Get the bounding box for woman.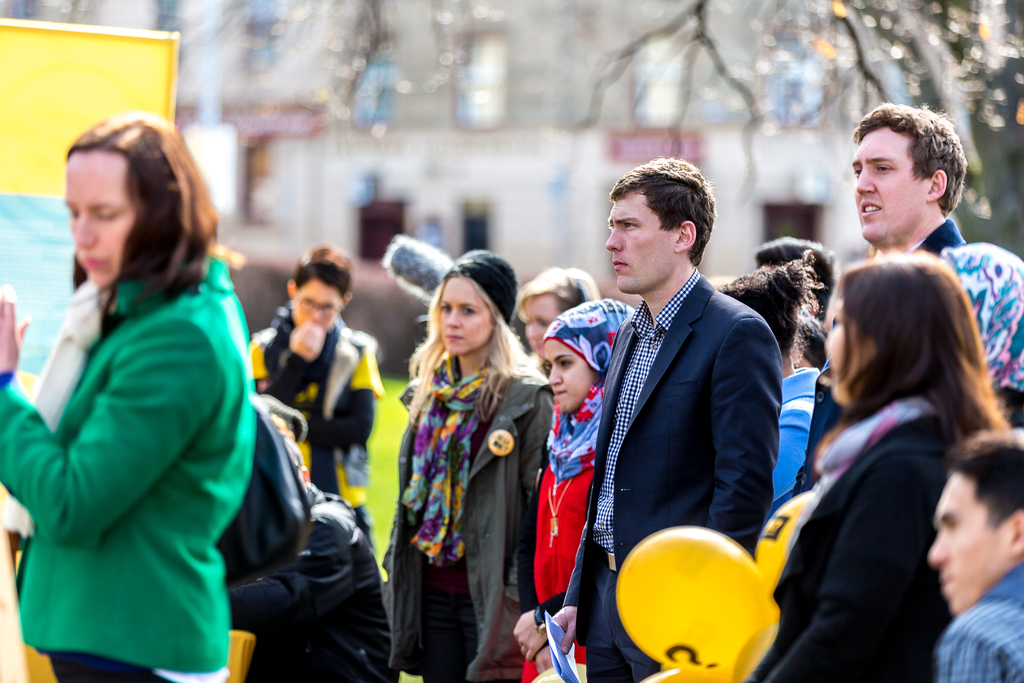
x1=764, y1=225, x2=1017, y2=672.
